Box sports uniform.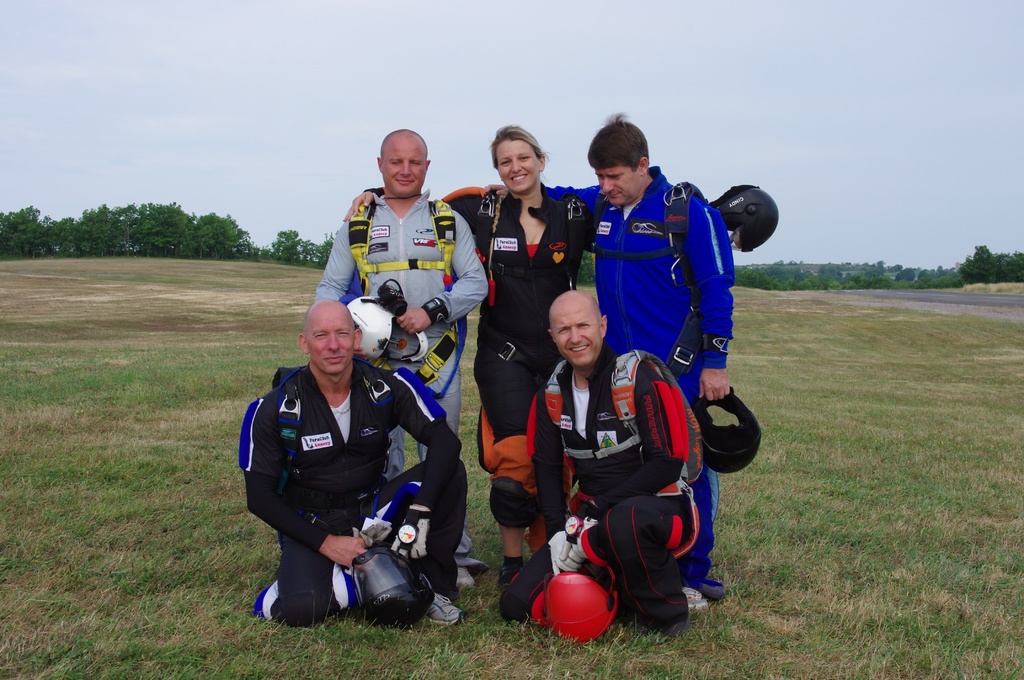
237 357 466 624.
